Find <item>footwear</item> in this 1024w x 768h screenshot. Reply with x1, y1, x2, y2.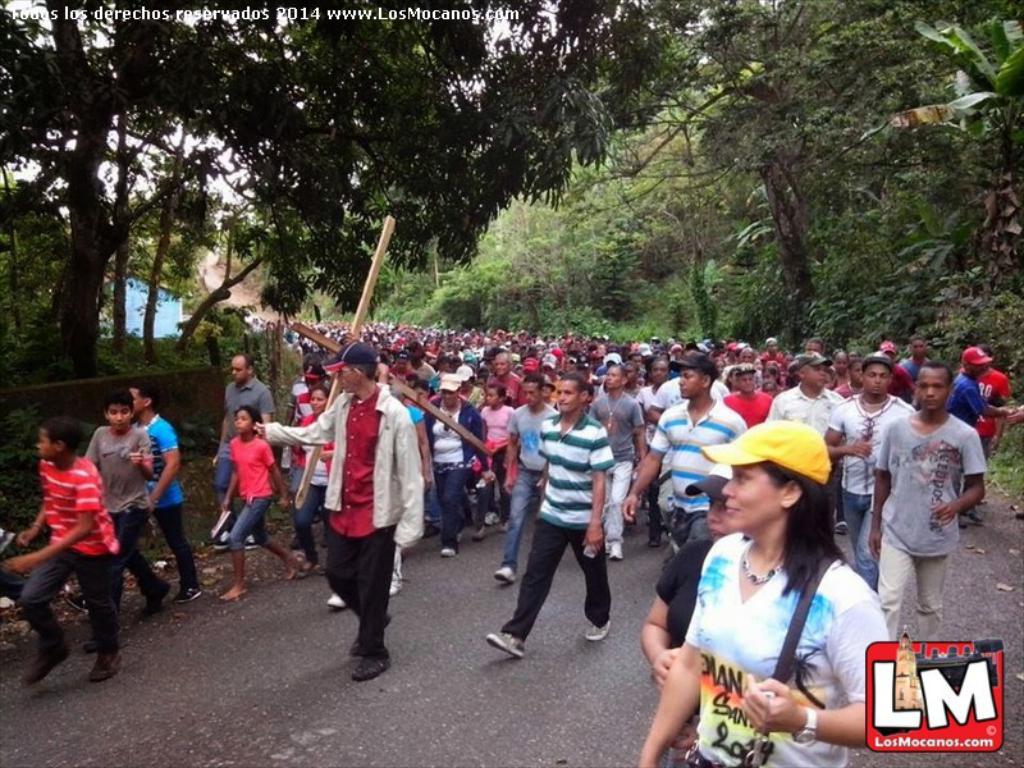
24, 640, 83, 690.
